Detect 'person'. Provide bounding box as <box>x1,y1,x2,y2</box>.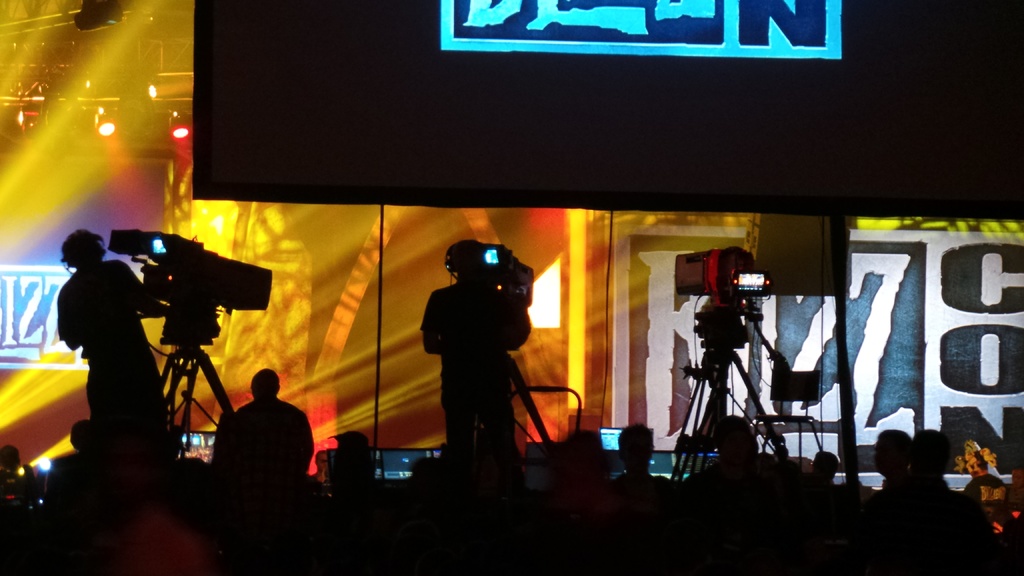
<box>867,427,935,495</box>.
